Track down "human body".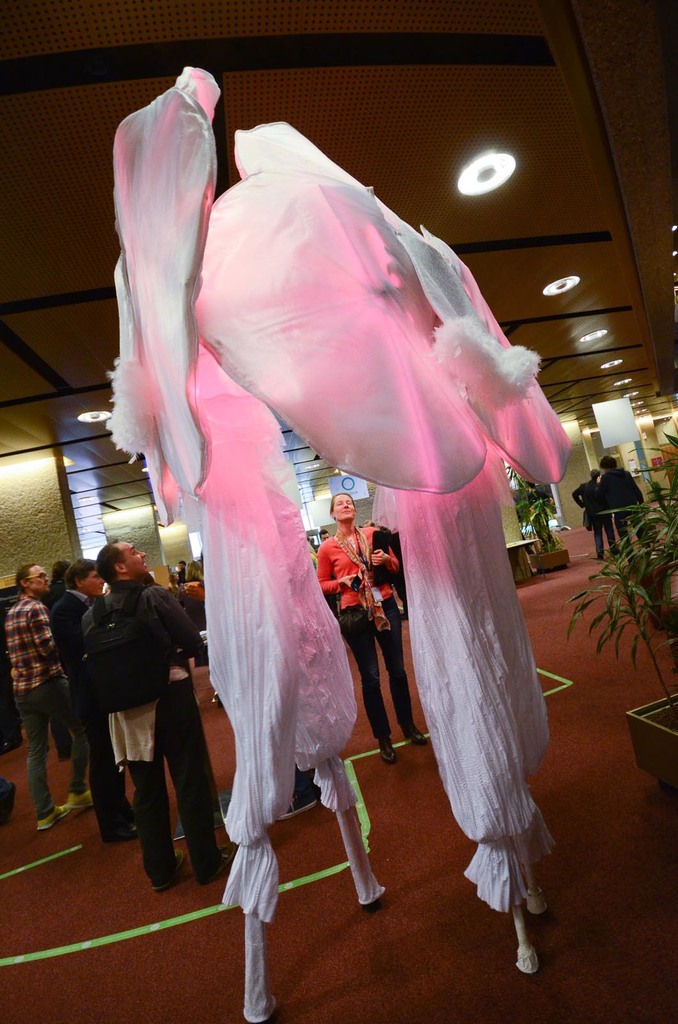
Tracked to detection(4, 588, 104, 836).
